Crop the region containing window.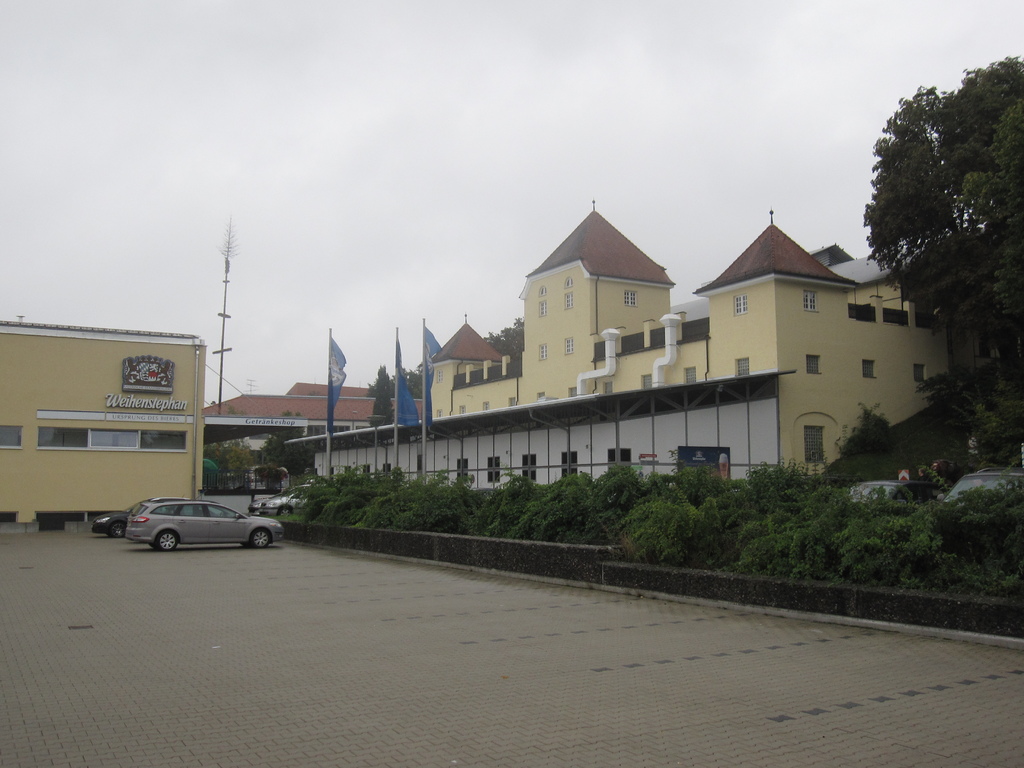
Crop region: l=731, t=285, r=757, b=318.
